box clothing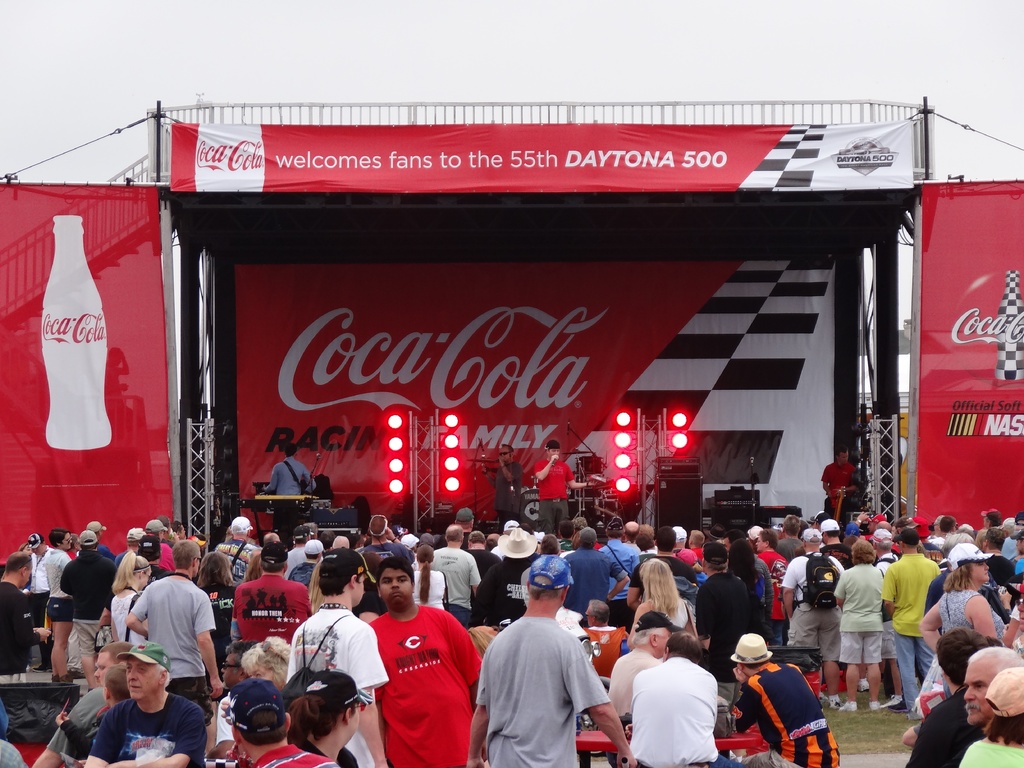
bbox(839, 566, 887, 675)
